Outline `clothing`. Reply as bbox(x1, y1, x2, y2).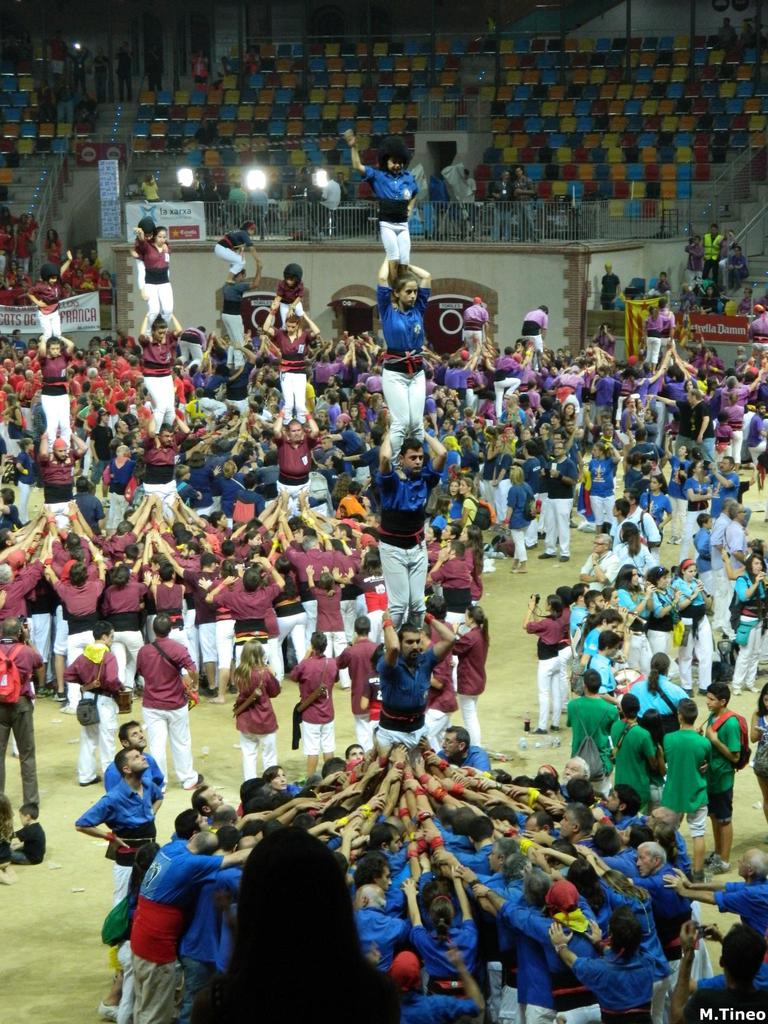
bbox(250, 189, 268, 229).
